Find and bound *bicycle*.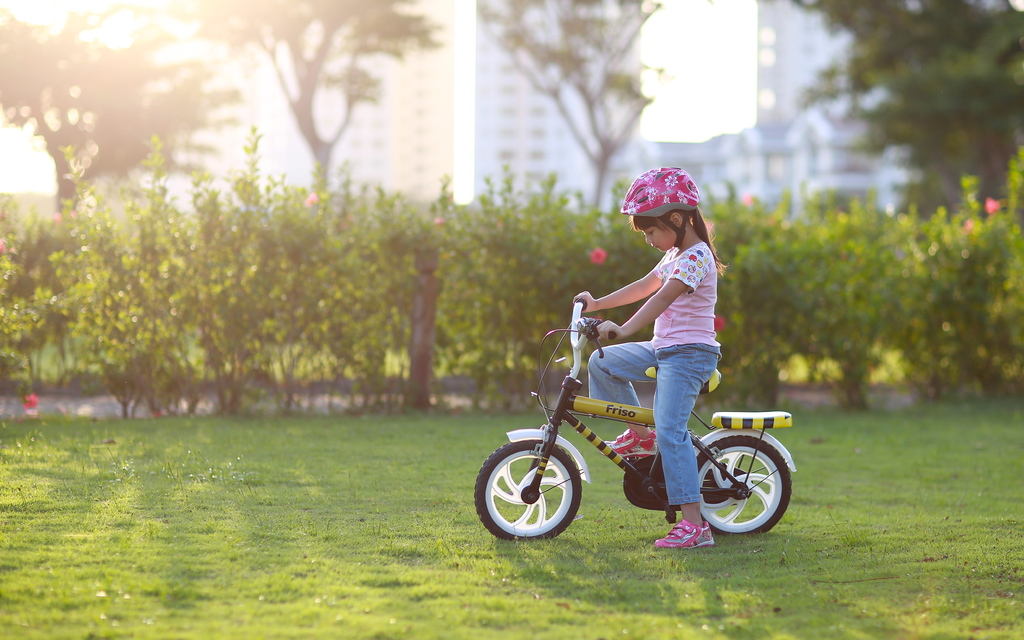
Bound: (x1=460, y1=320, x2=806, y2=559).
